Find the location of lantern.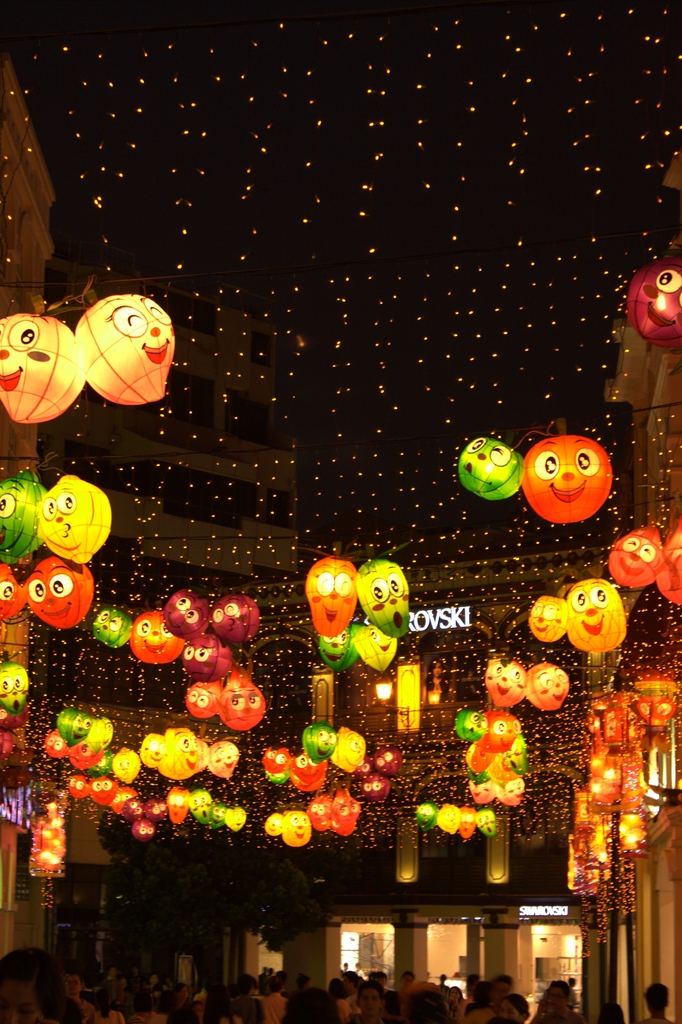
Location: select_region(526, 660, 570, 712).
